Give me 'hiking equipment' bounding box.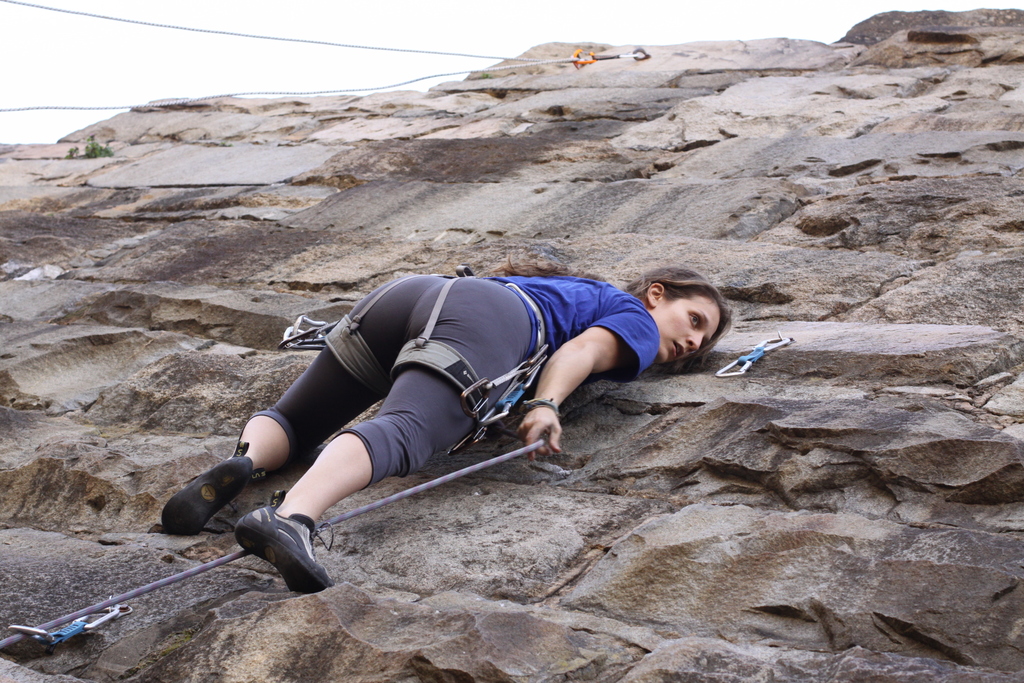
<bbox>230, 504, 330, 593</bbox>.
